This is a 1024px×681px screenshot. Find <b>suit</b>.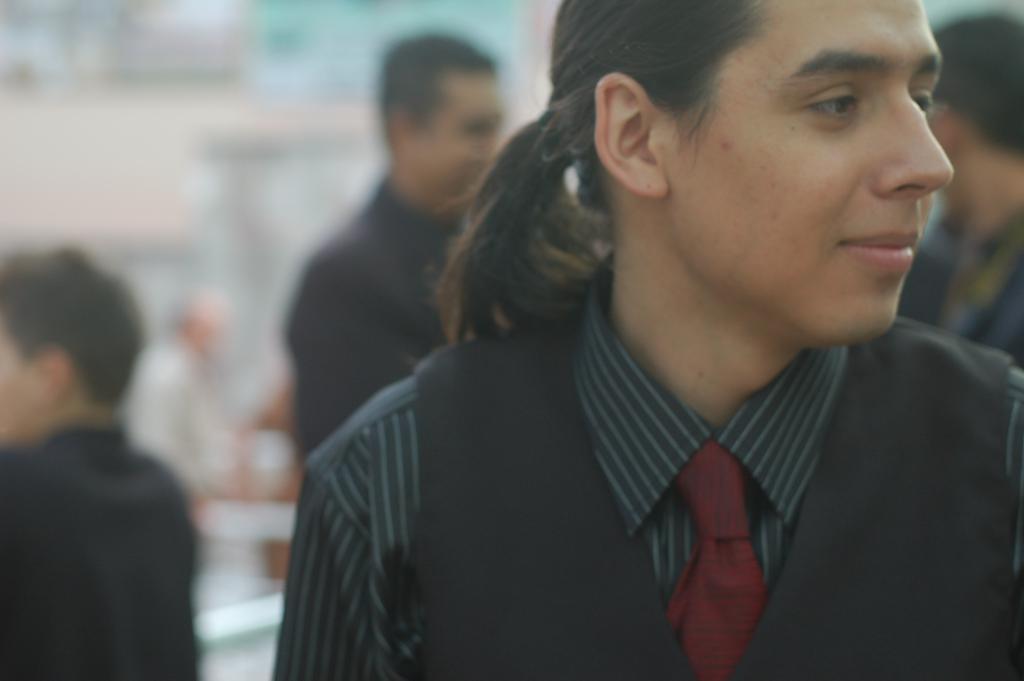
Bounding box: (284, 176, 472, 455).
